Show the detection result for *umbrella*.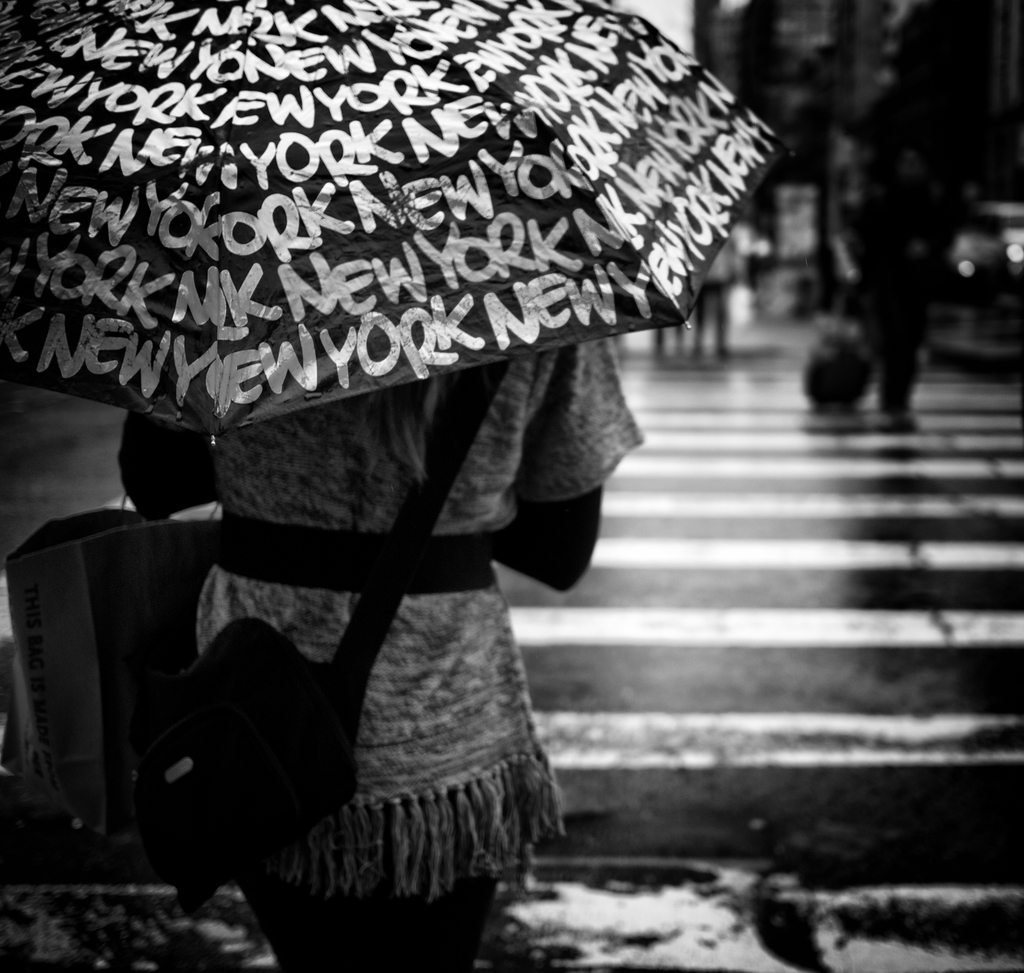
(0, 0, 800, 450).
